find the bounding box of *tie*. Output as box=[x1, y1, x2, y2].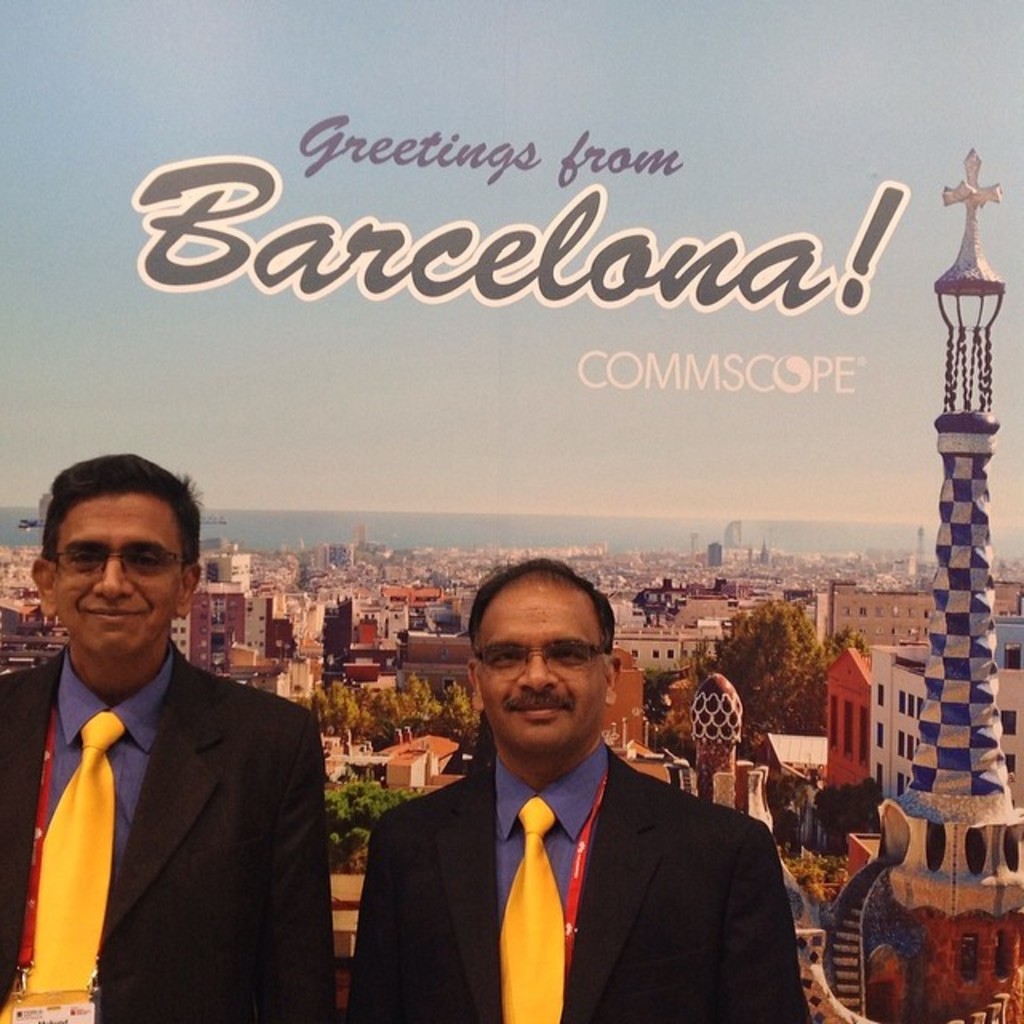
box=[501, 798, 565, 1022].
